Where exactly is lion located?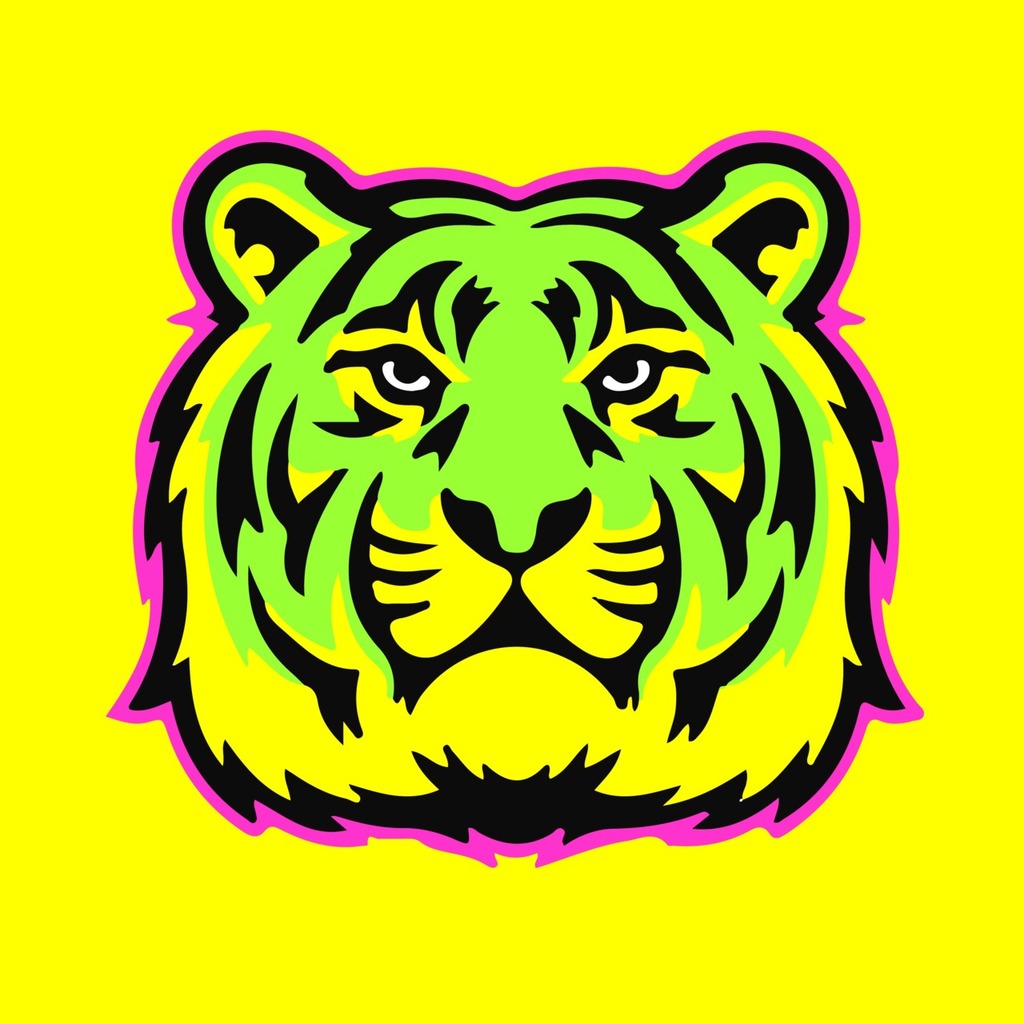
Its bounding box is bbox=[109, 130, 926, 867].
